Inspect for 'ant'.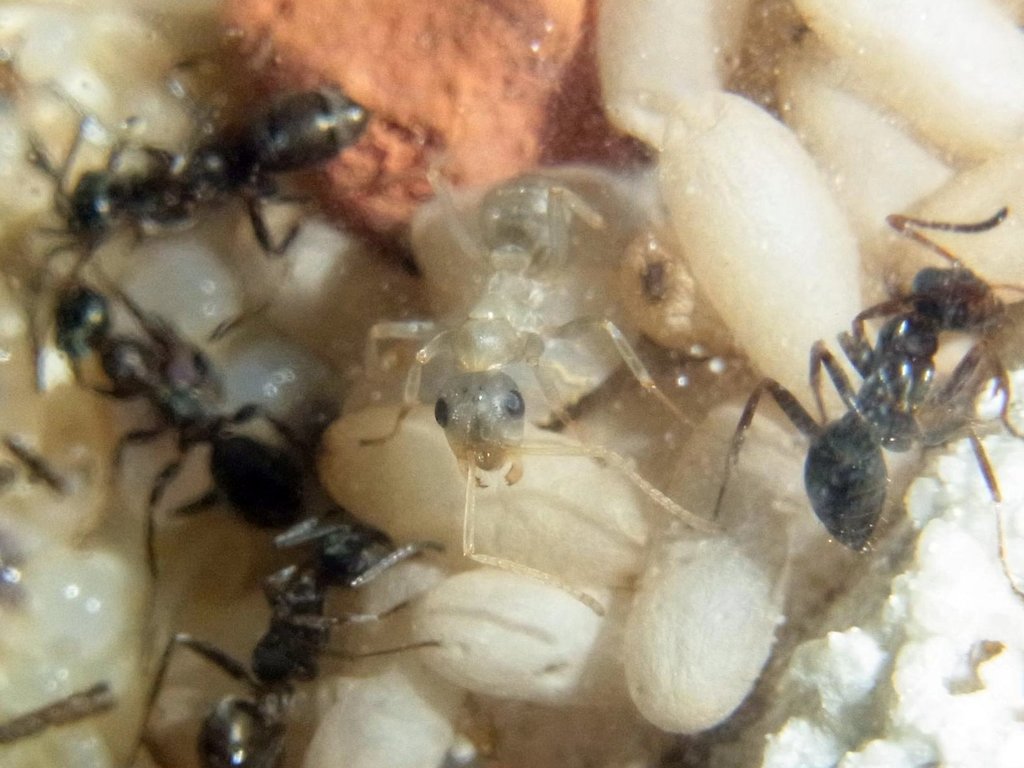
Inspection: 125,505,453,767.
